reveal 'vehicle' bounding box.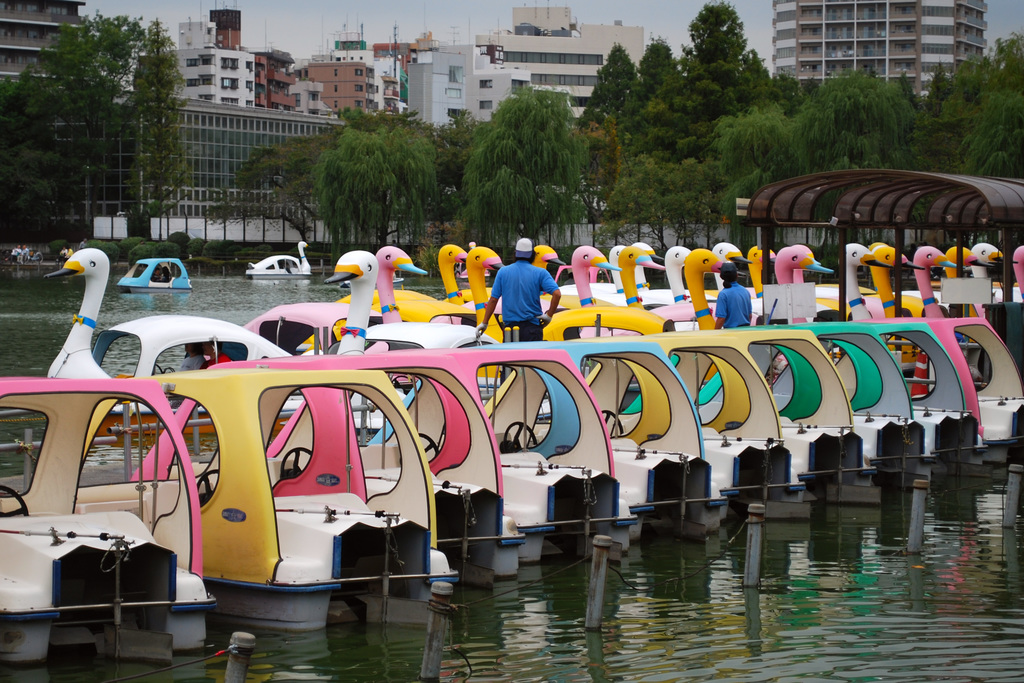
Revealed: {"x1": 121, "y1": 258, "x2": 192, "y2": 294}.
